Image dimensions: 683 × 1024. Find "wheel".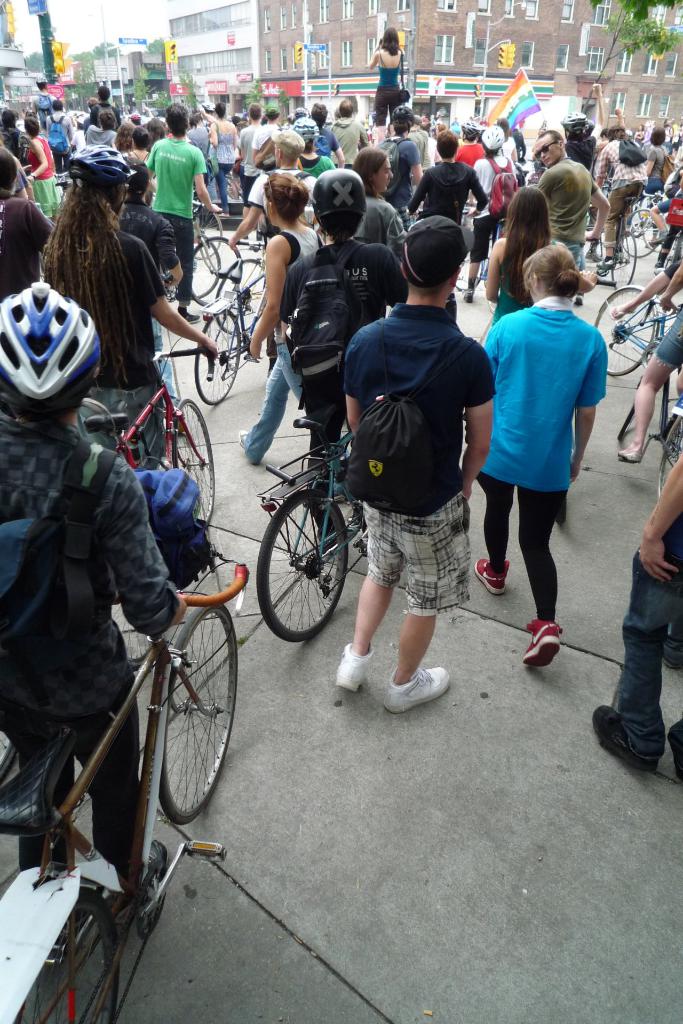
215,256,266,338.
